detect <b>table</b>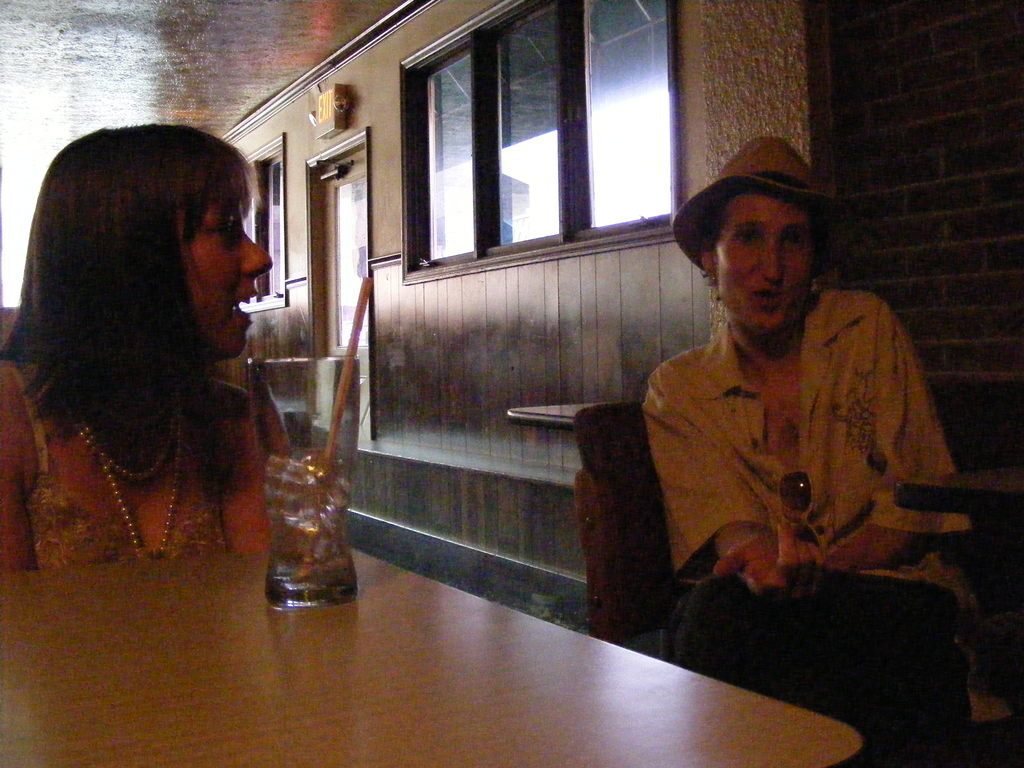
l=0, t=554, r=875, b=767
